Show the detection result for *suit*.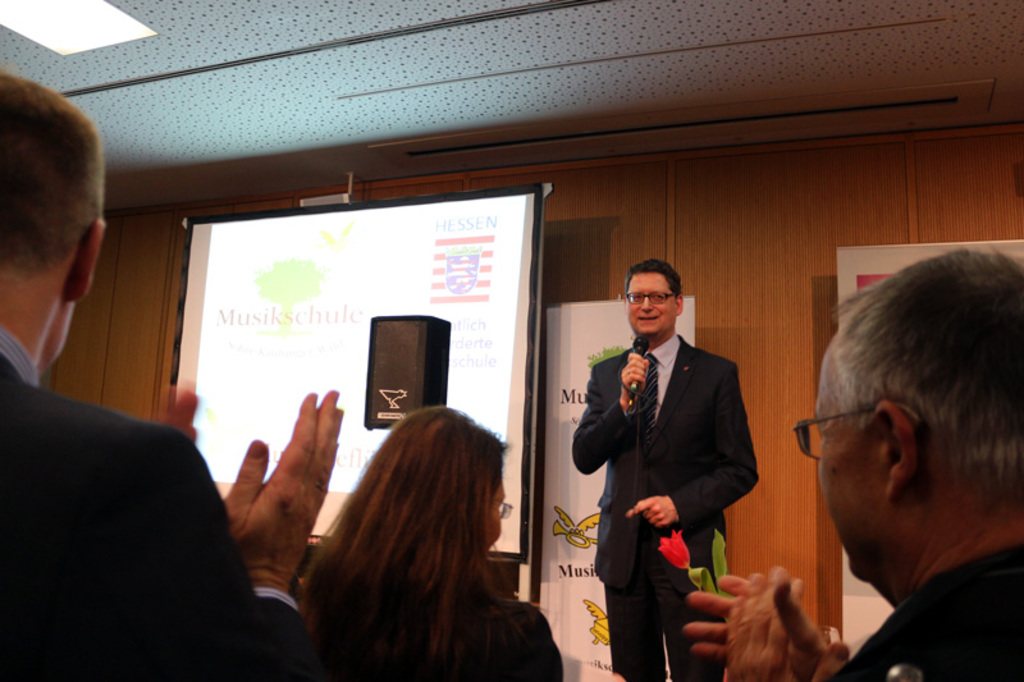
(x1=582, y1=328, x2=736, y2=660).
